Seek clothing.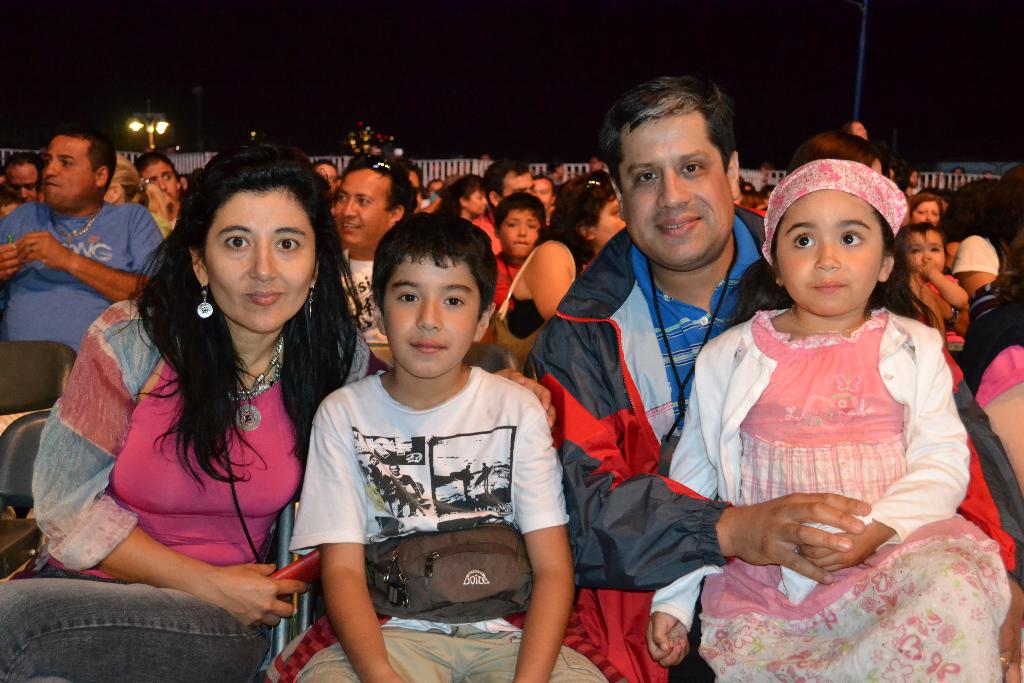
x1=484, y1=235, x2=579, y2=350.
